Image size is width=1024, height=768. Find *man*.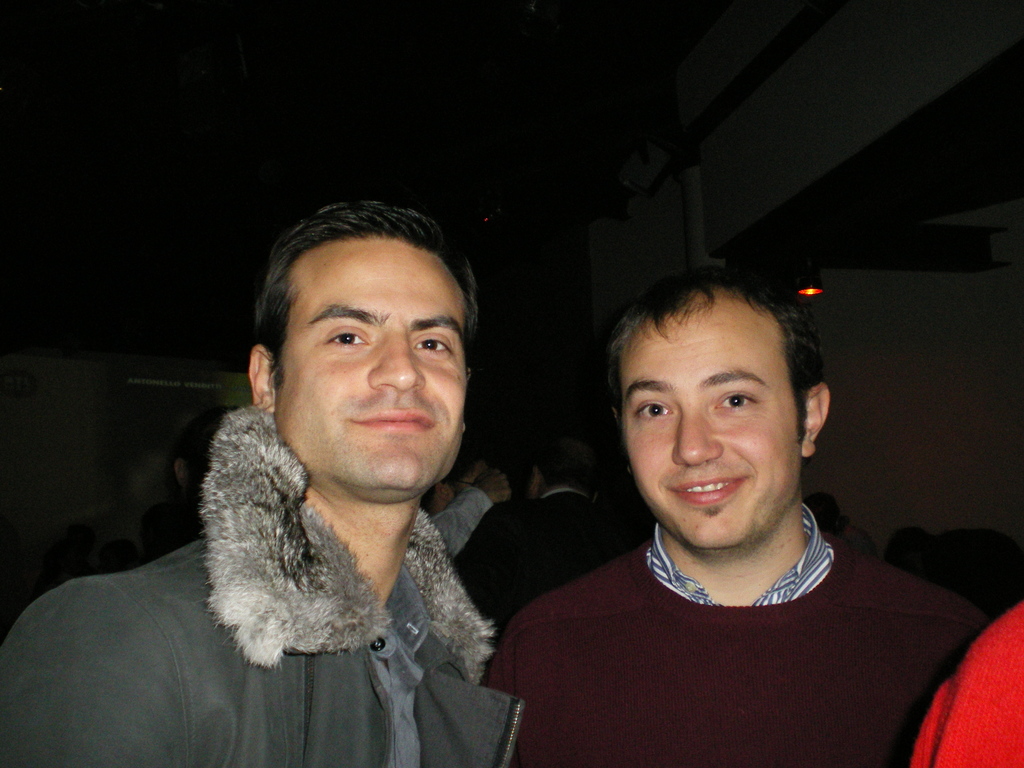
482:257:994:767.
